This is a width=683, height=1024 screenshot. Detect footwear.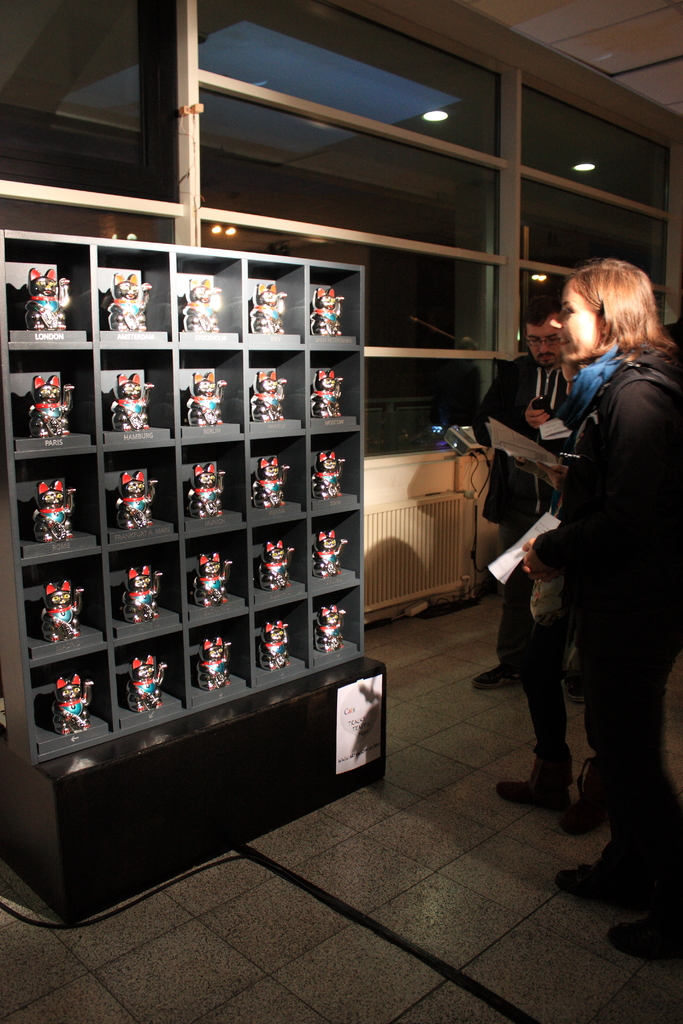
x1=470 y1=659 x2=532 y2=693.
